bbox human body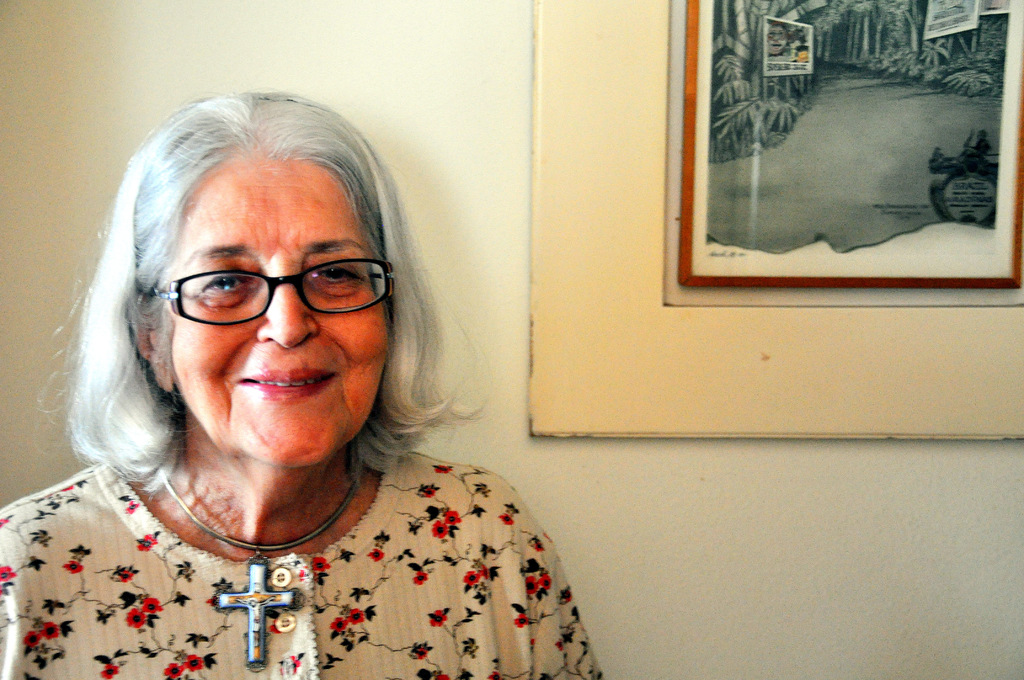
BBox(0, 90, 604, 679)
